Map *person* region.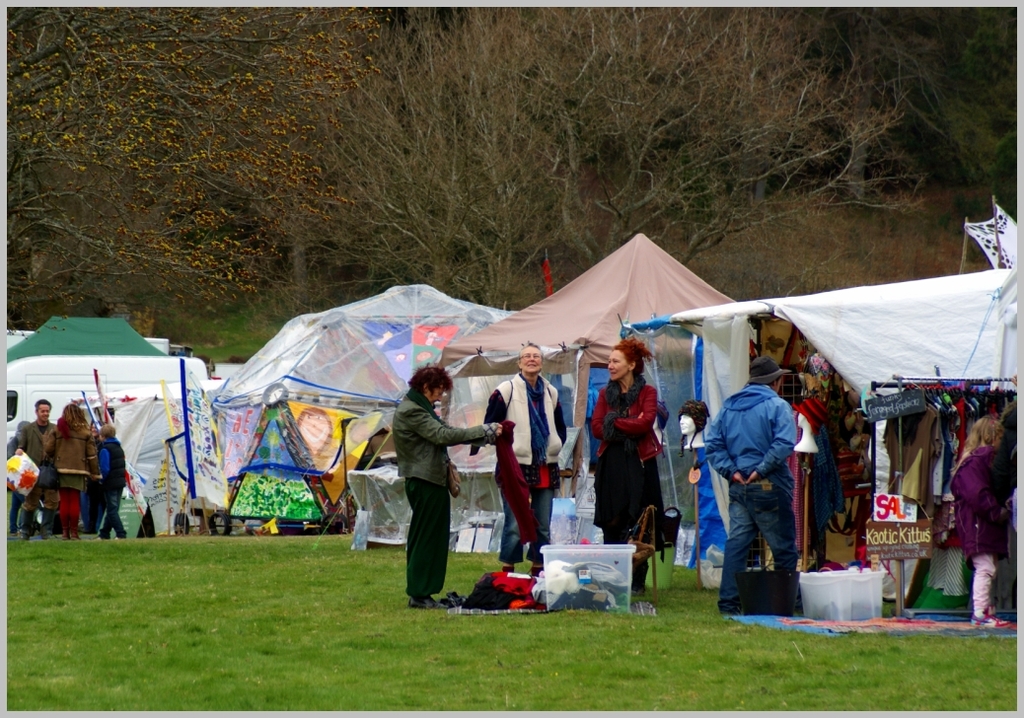
Mapped to box(706, 355, 798, 614).
